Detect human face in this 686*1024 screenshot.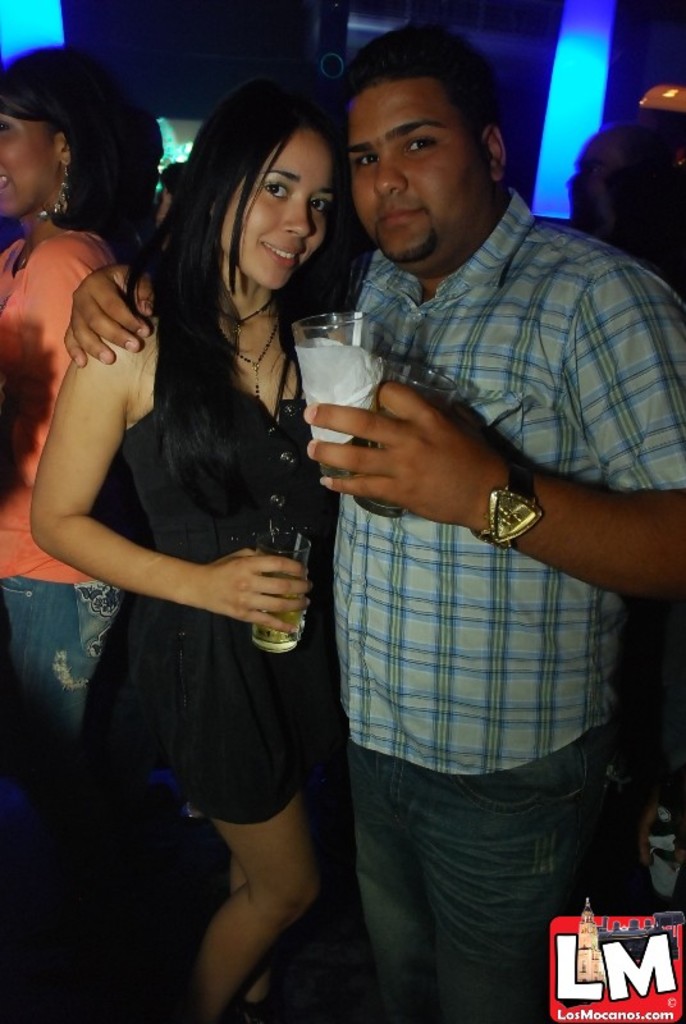
Detection: 346, 72, 494, 276.
